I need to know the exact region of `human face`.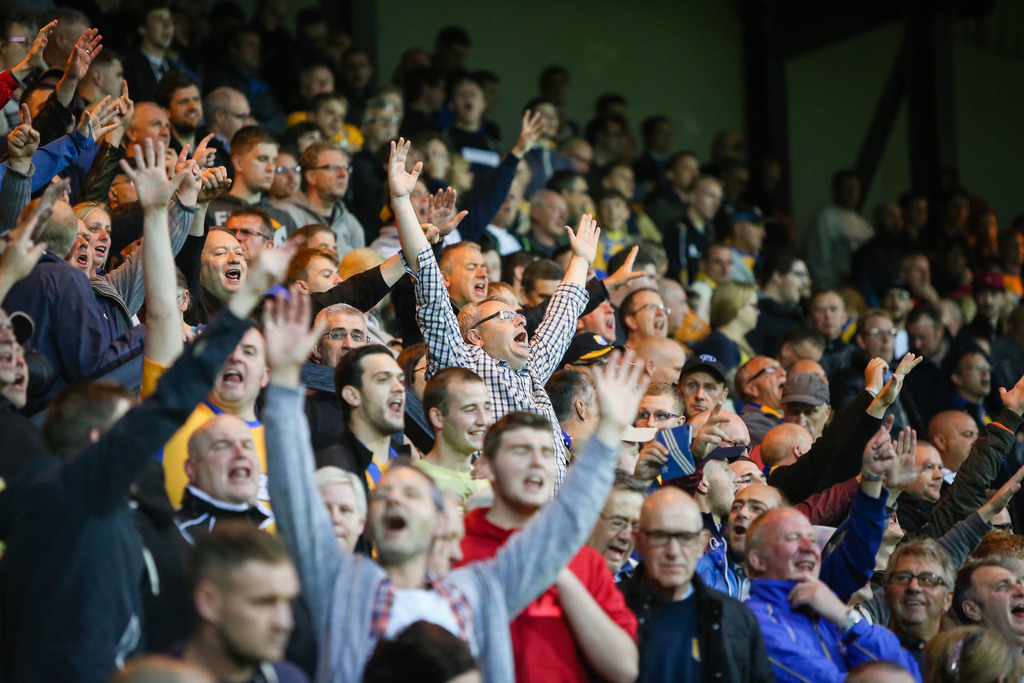
Region: [723, 493, 771, 554].
